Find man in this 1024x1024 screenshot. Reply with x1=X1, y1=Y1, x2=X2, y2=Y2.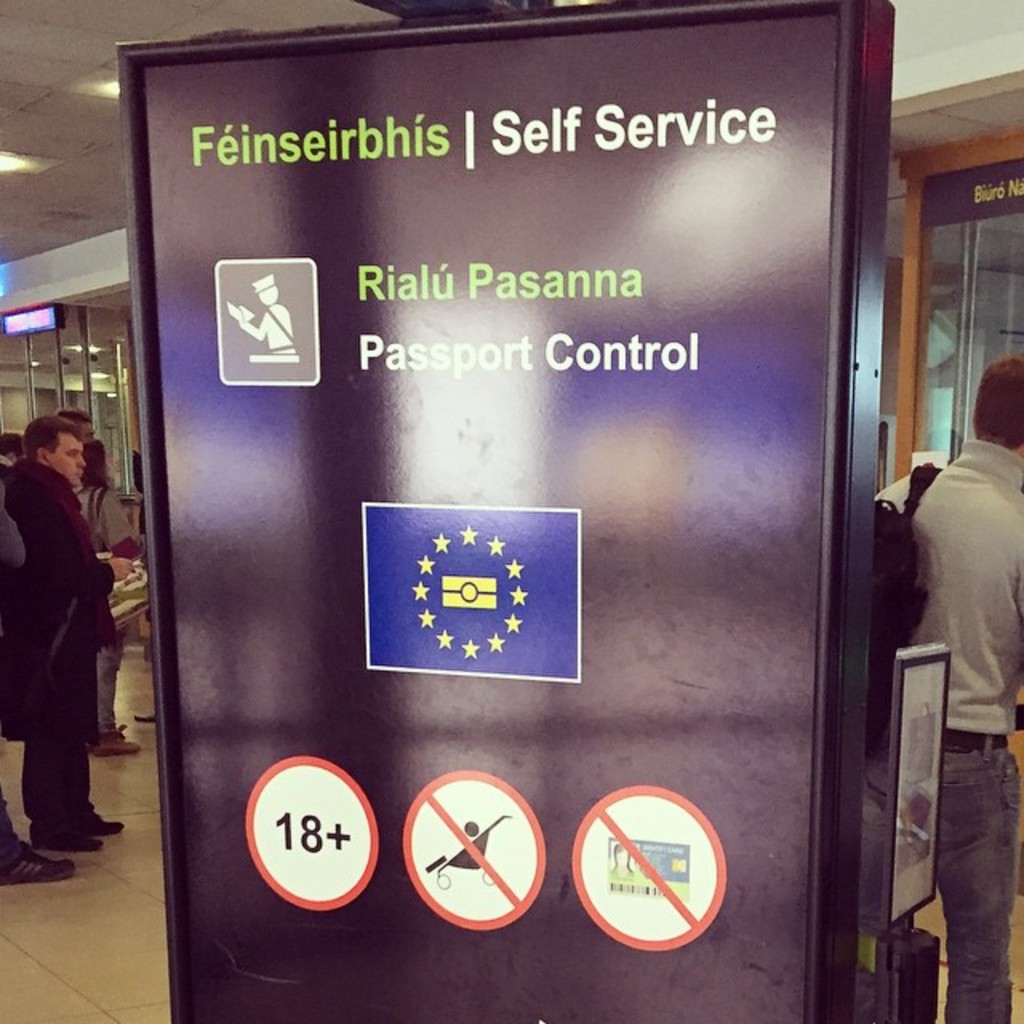
x1=0, y1=502, x2=74, y2=888.
